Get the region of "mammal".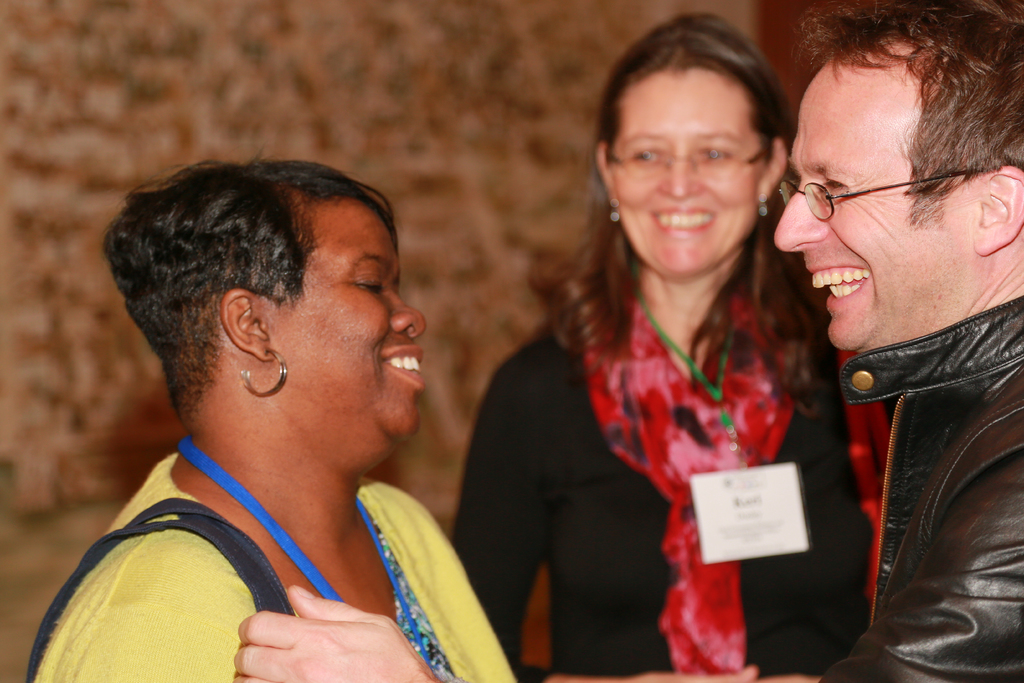
623/0/1023/682.
